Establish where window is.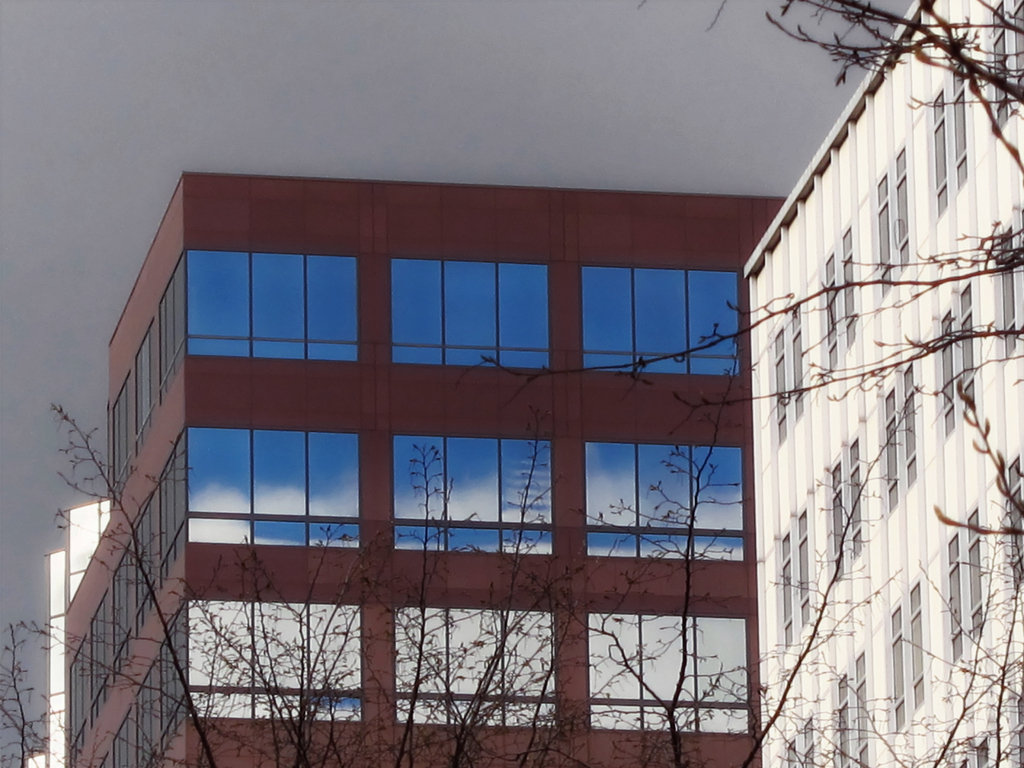
Established at left=797, top=710, right=816, bottom=767.
